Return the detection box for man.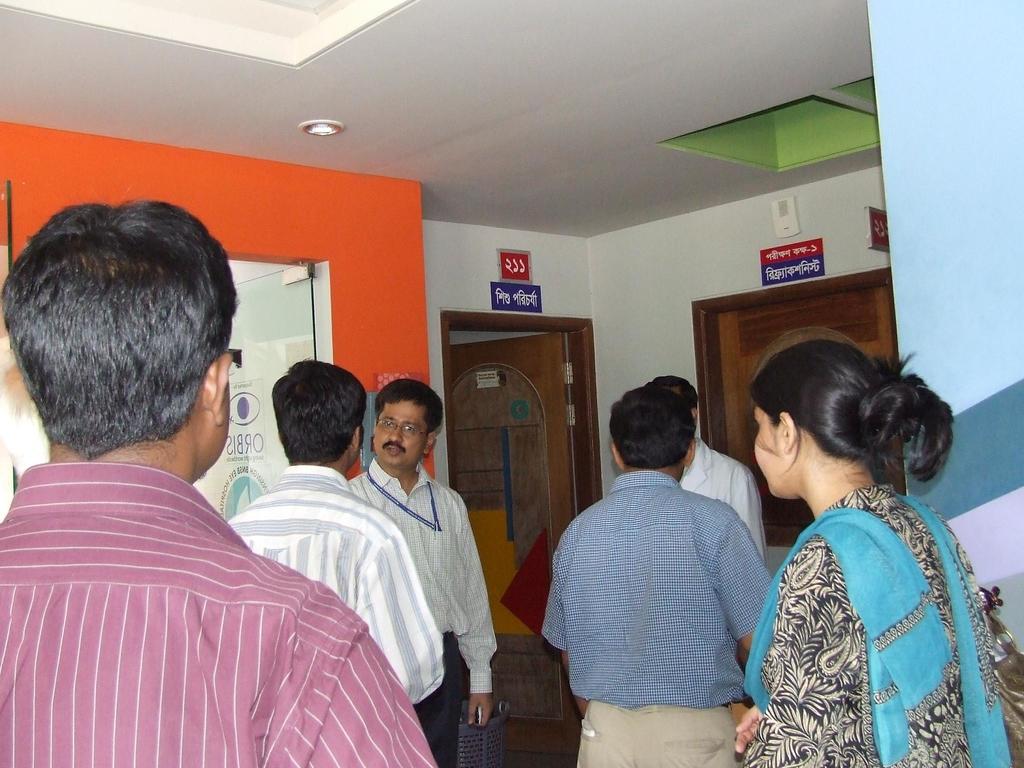
644 374 771 560.
